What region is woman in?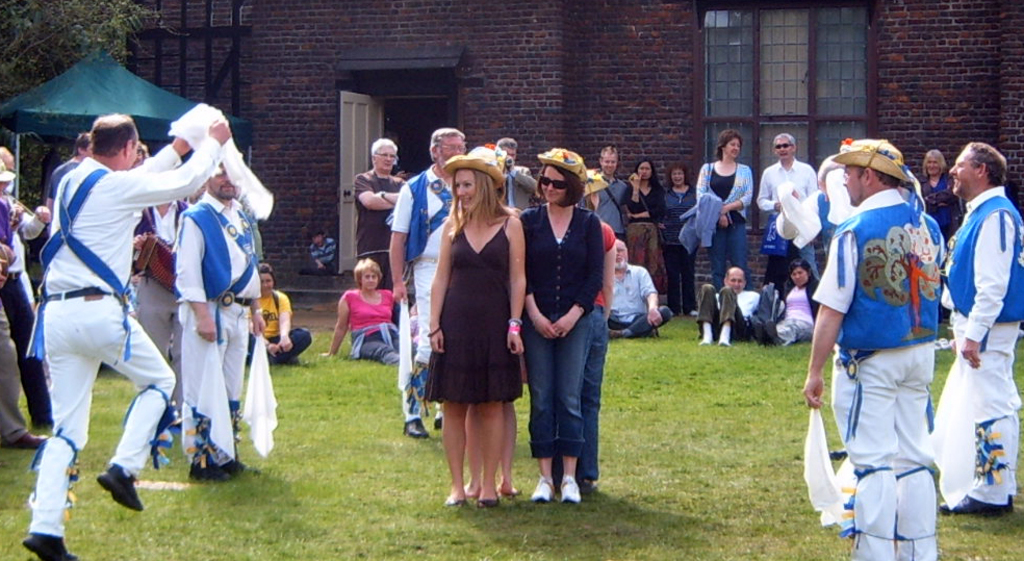
pyautogui.locateOnScreen(413, 135, 528, 508).
